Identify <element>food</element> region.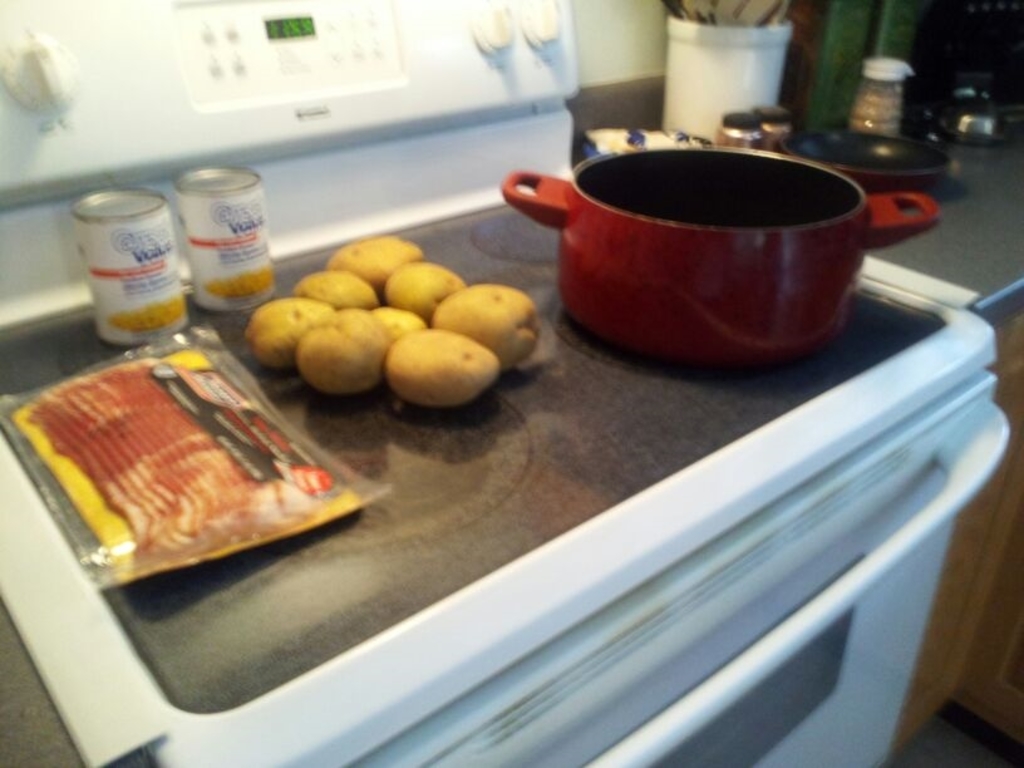
Region: [325,233,428,299].
